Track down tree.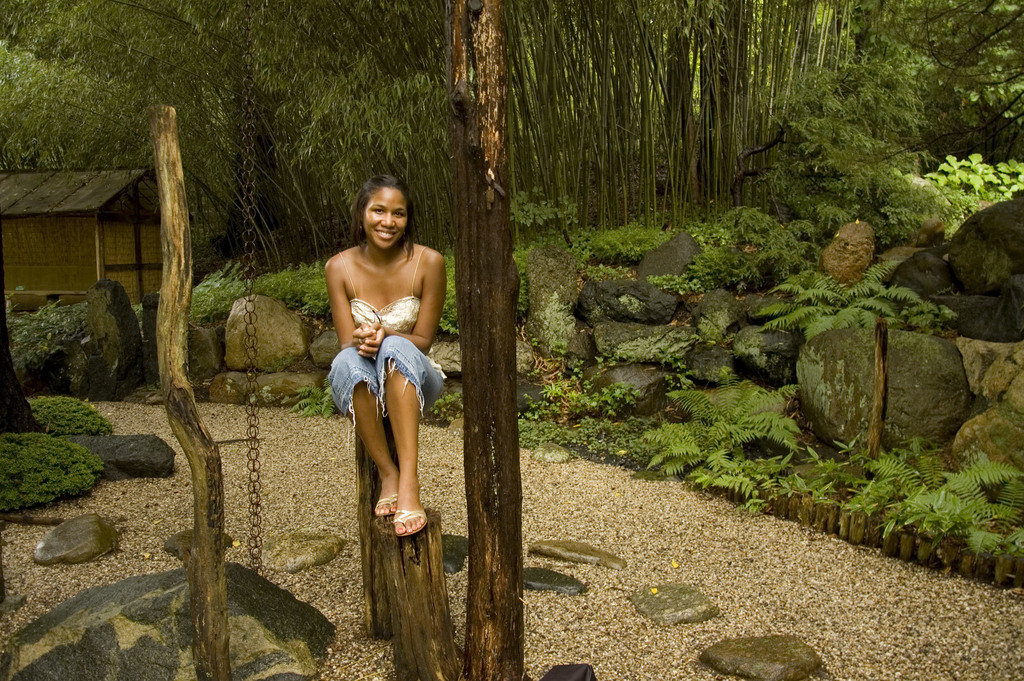
Tracked to (726,30,997,263).
